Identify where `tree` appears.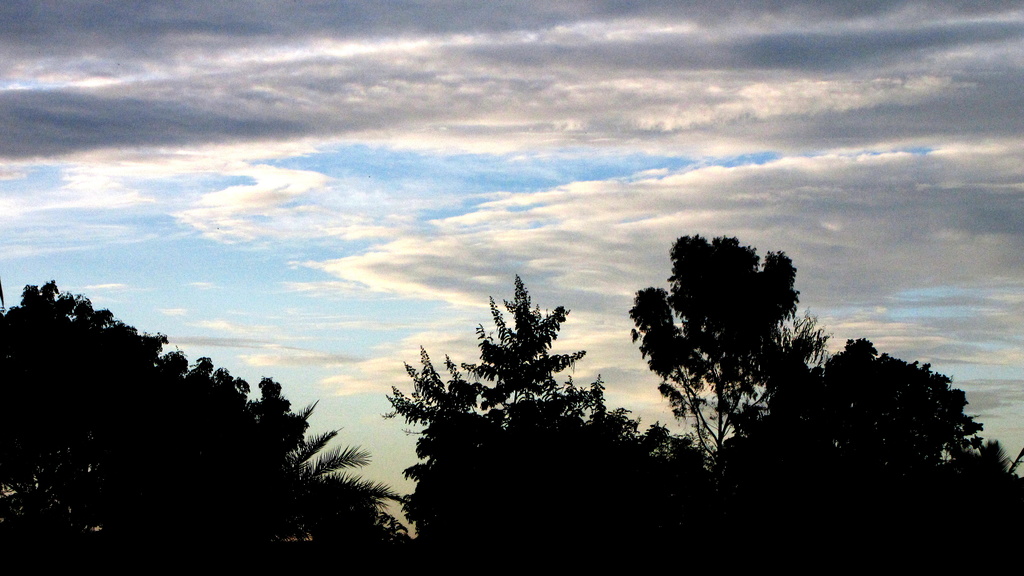
Appears at 378/271/712/569.
